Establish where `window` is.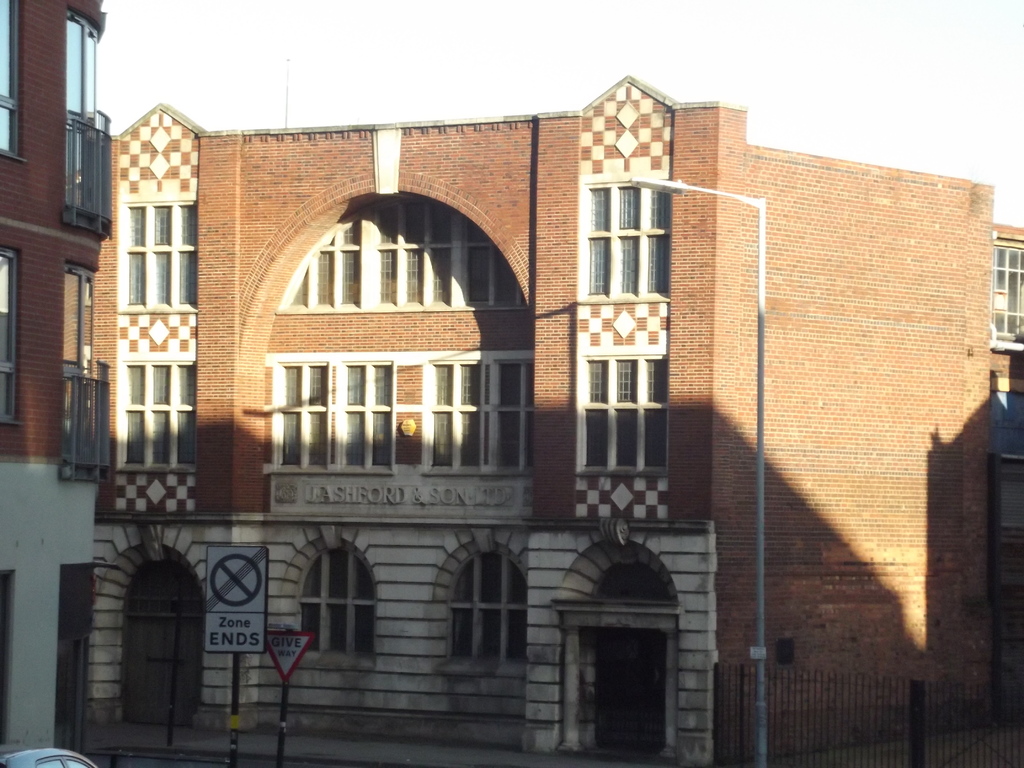
Established at [left=577, top=177, right=670, bottom=303].
